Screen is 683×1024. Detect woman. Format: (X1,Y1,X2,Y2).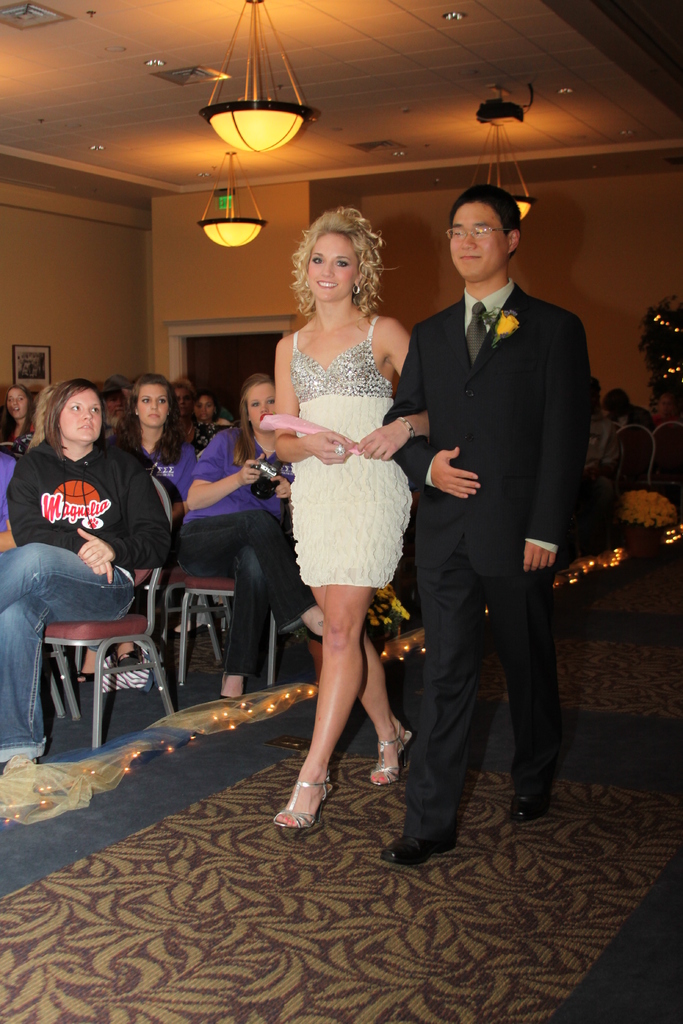
(0,376,173,765).
